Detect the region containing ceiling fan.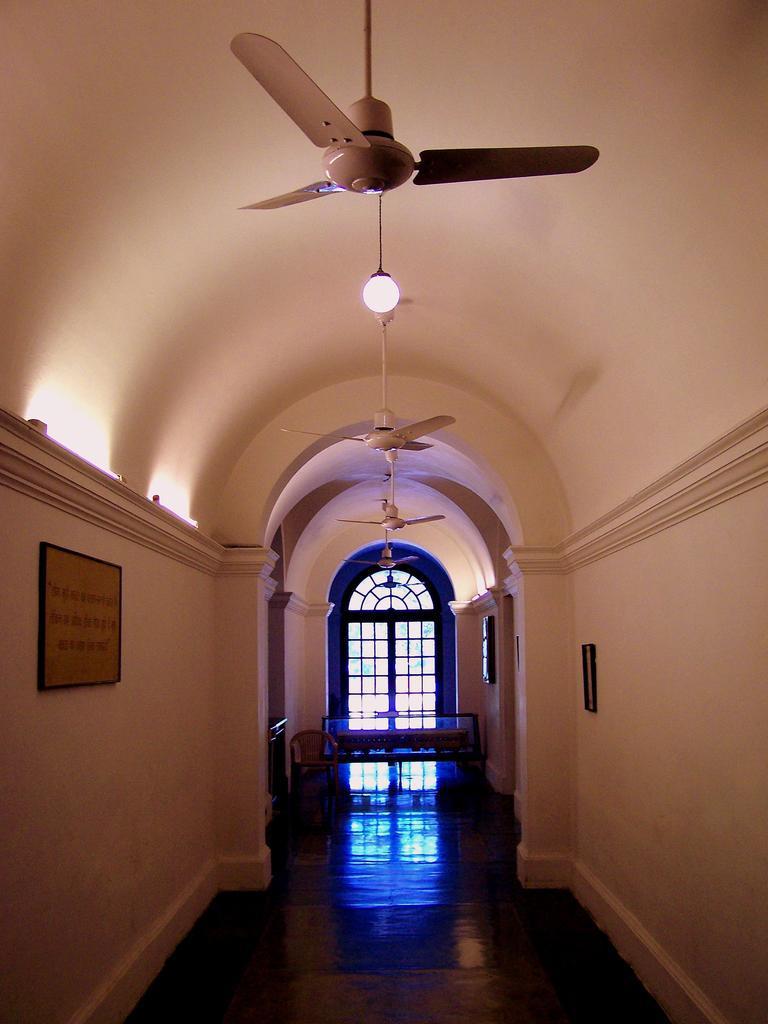
detection(343, 500, 413, 569).
